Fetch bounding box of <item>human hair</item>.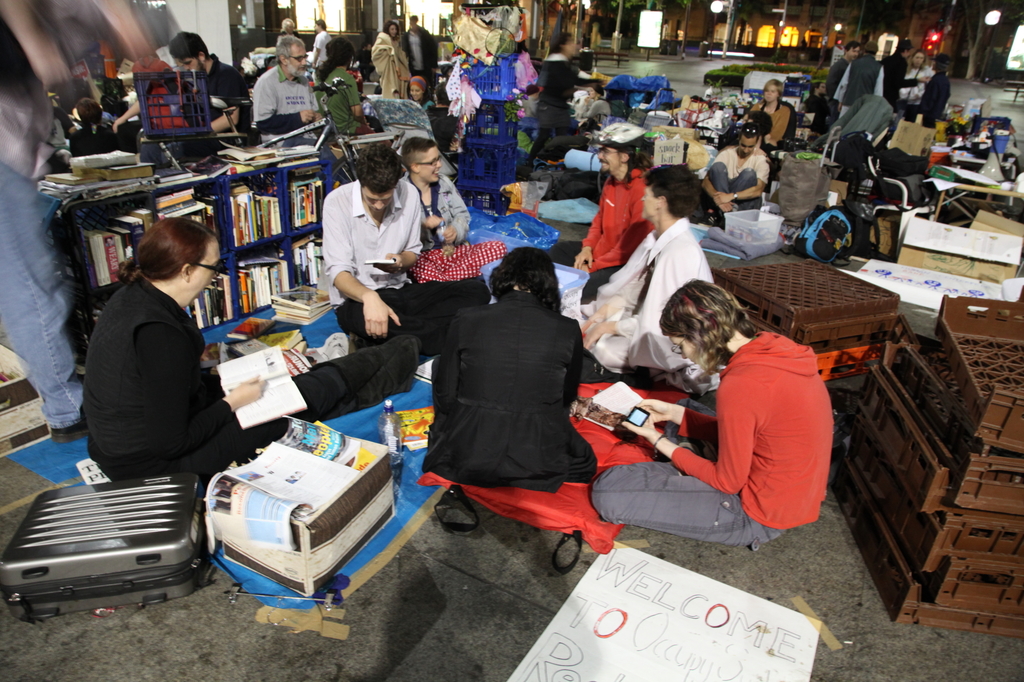
Bbox: (left=316, top=38, right=350, bottom=77).
